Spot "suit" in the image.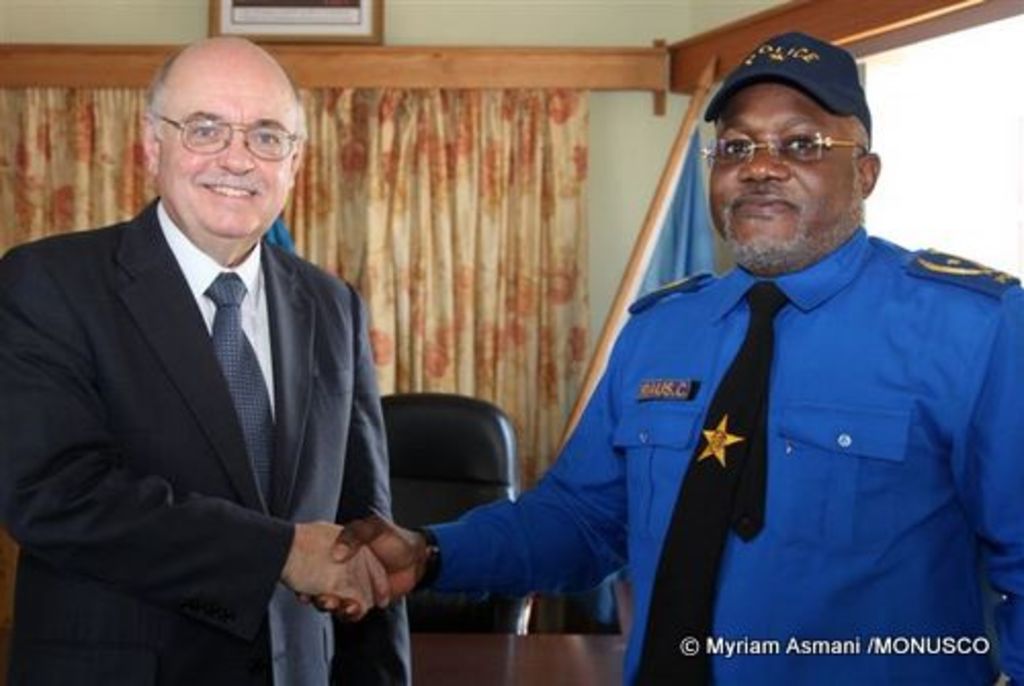
"suit" found at left=20, top=113, right=412, bottom=661.
